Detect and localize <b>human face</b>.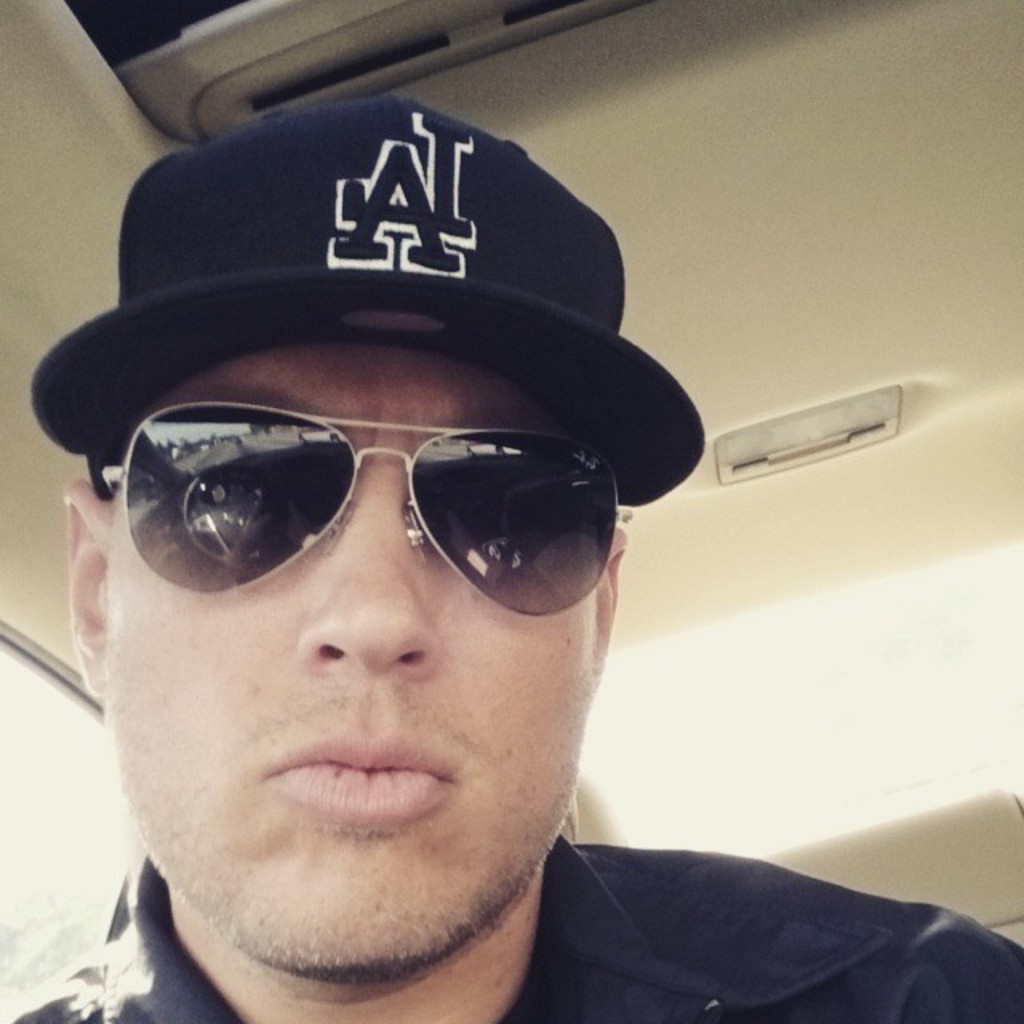
Localized at detection(104, 339, 600, 981).
